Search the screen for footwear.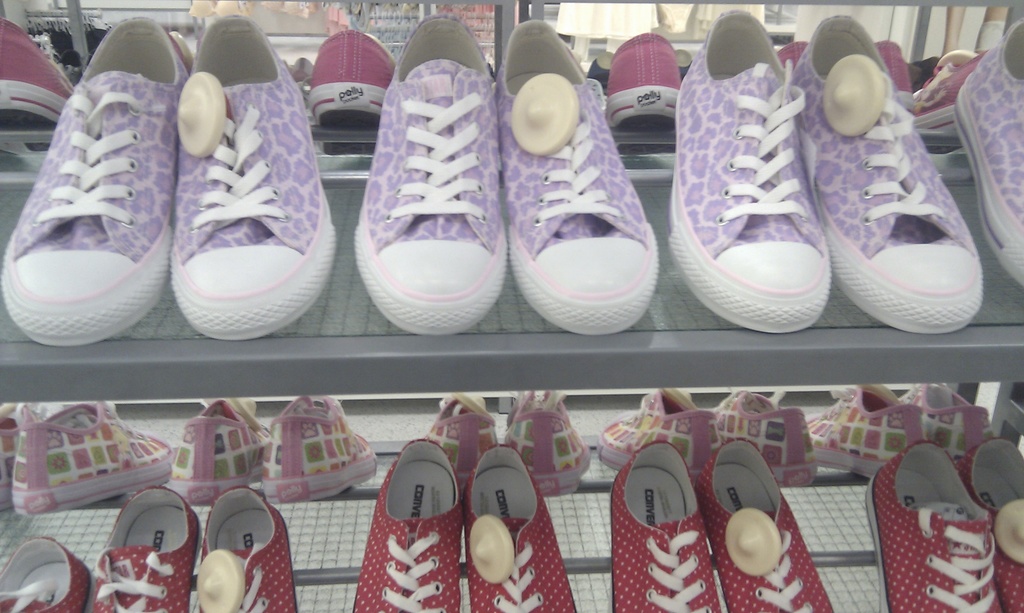
Found at 0 14 193 347.
